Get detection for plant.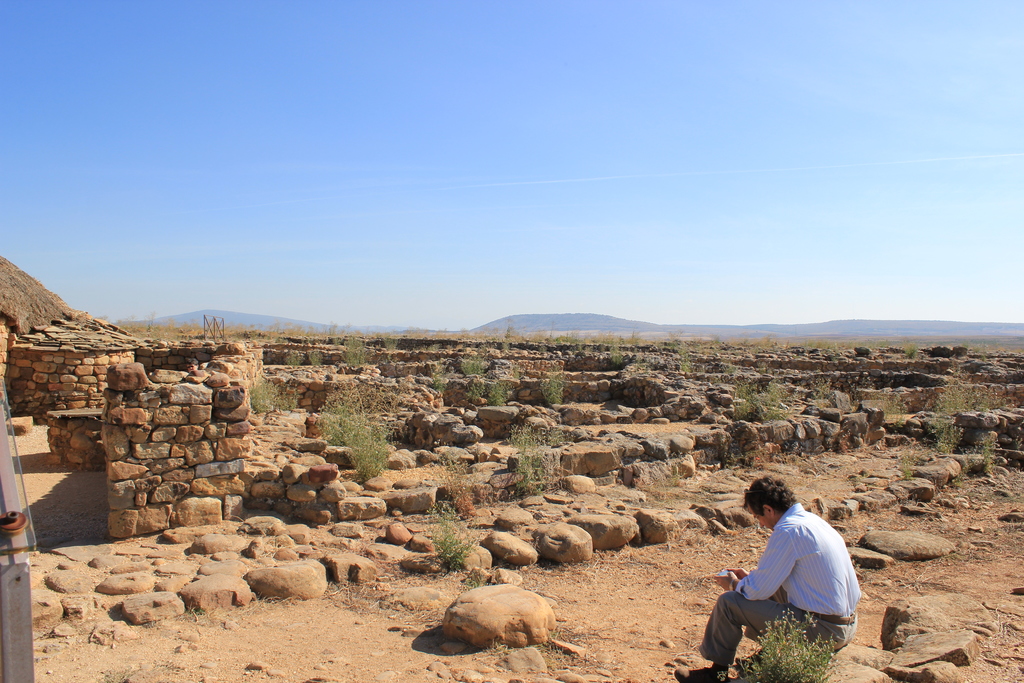
Detection: x1=761, y1=367, x2=795, y2=433.
